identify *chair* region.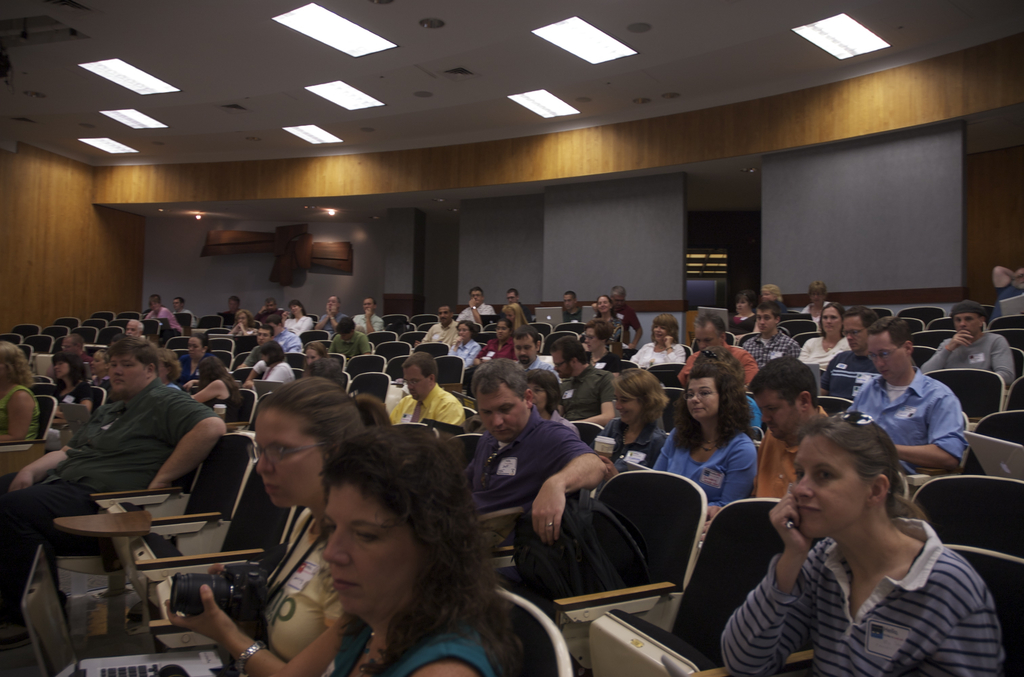
Region: x1=910, y1=477, x2=1023, y2=571.
